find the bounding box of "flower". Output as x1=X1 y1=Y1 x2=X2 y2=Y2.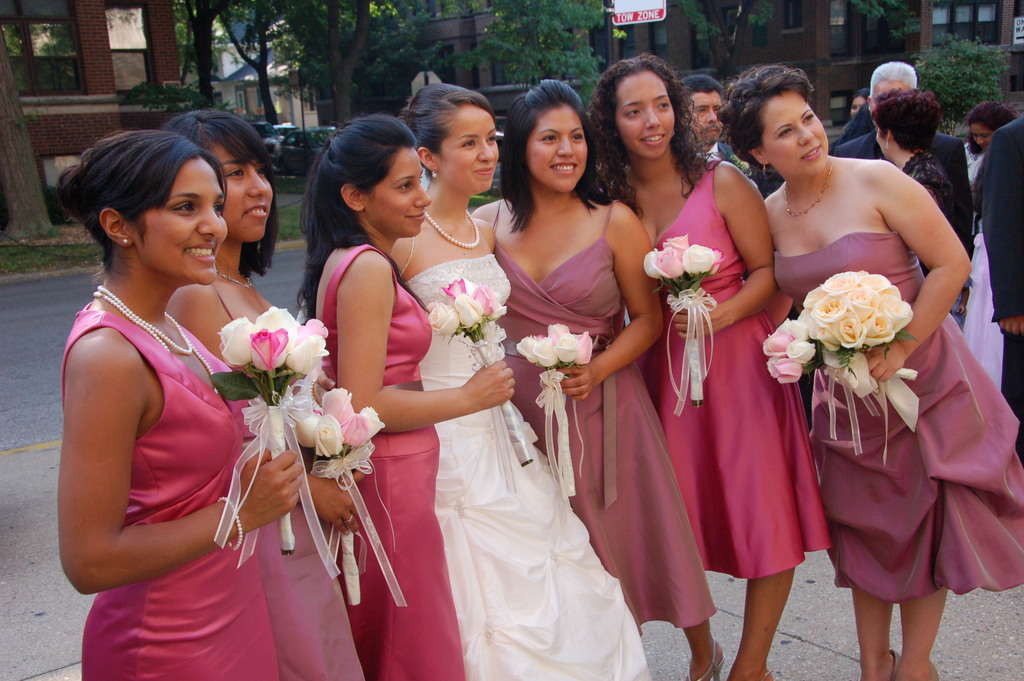
x1=292 y1=384 x2=379 y2=451.
